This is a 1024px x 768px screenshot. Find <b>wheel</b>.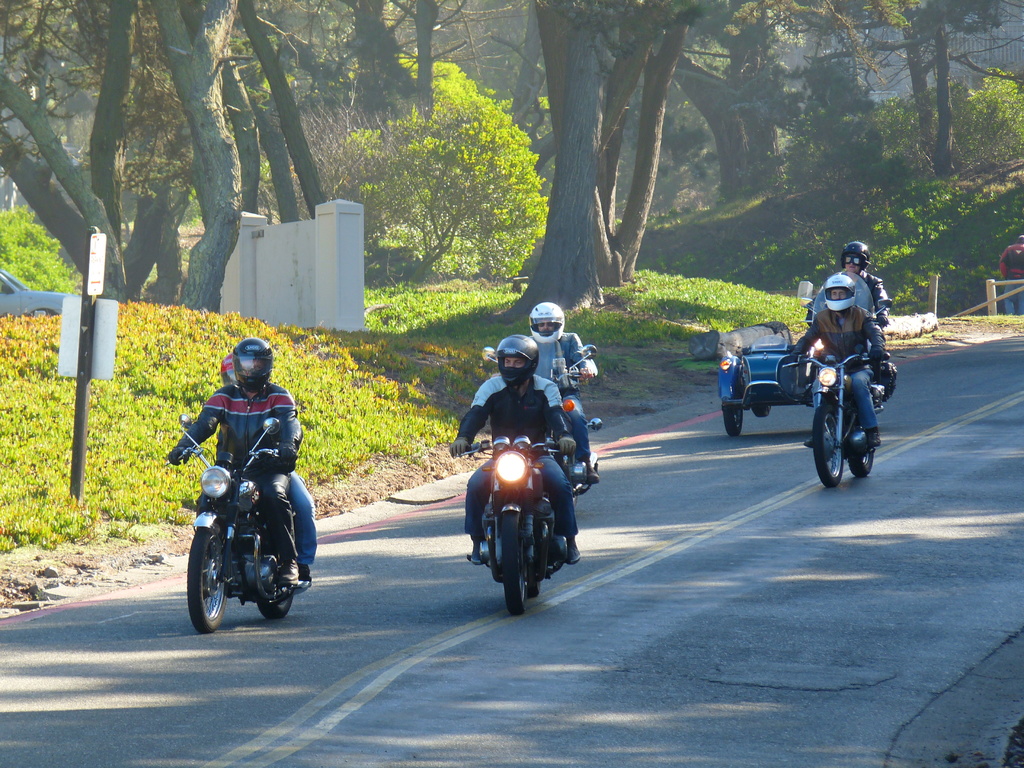
Bounding box: {"left": 812, "top": 404, "right": 845, "bottom": 491}.
